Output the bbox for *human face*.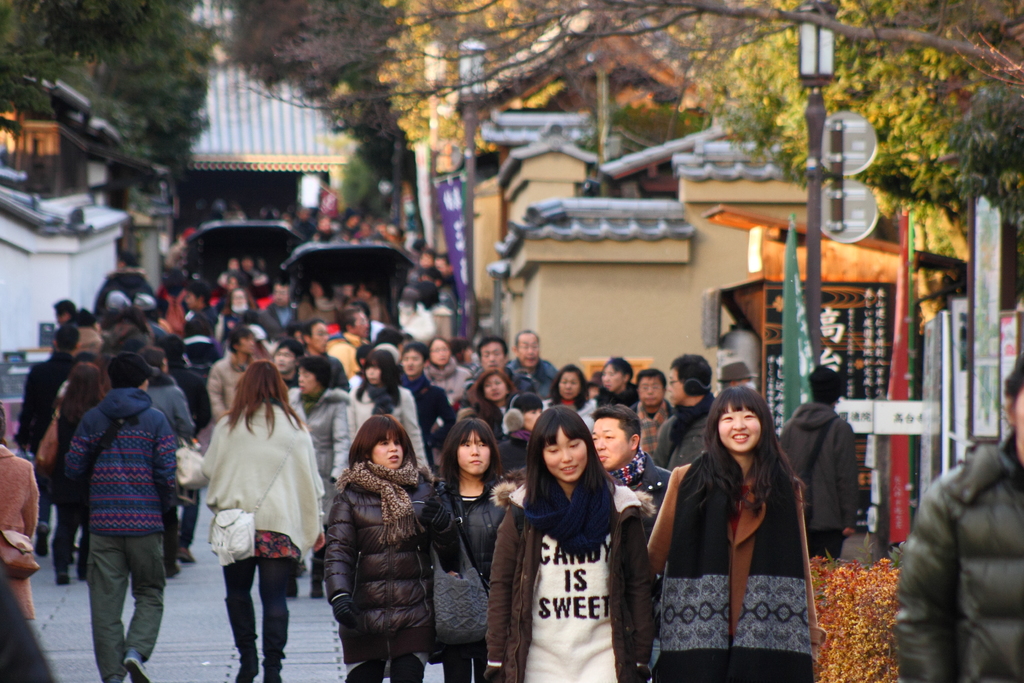
pyautogui.locateOnScreen(366, 361, 383, 384).
